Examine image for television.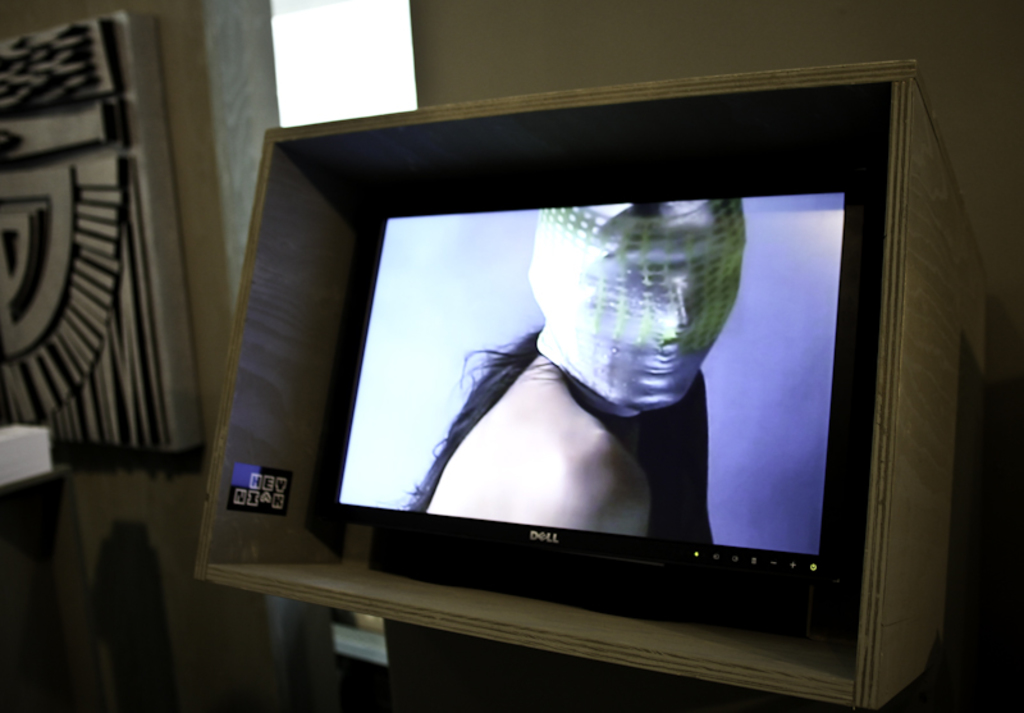
Examination result: l=302, t=180, r=847, b=620.
